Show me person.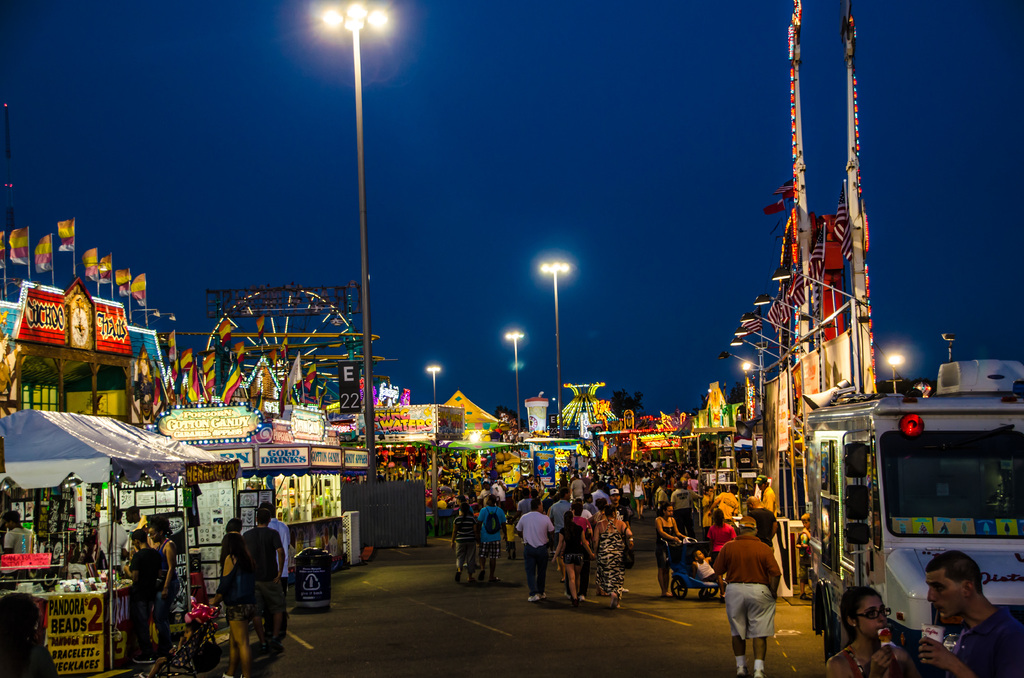
person is here: rect(240, 507, 287, 658).
